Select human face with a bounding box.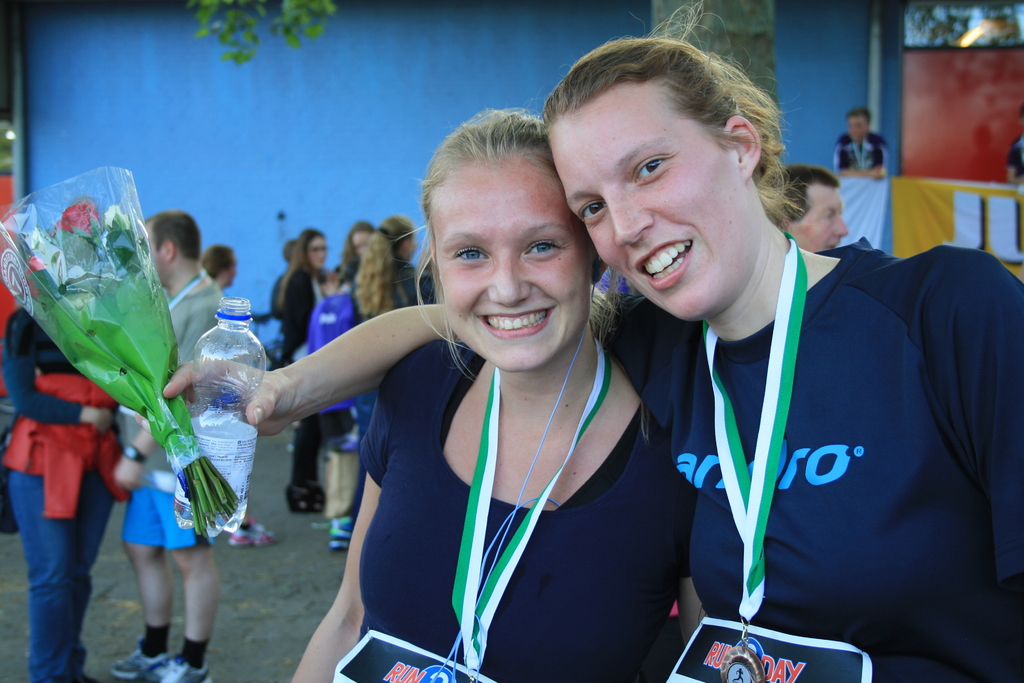
bbox=[309, 239, 325, 267].
